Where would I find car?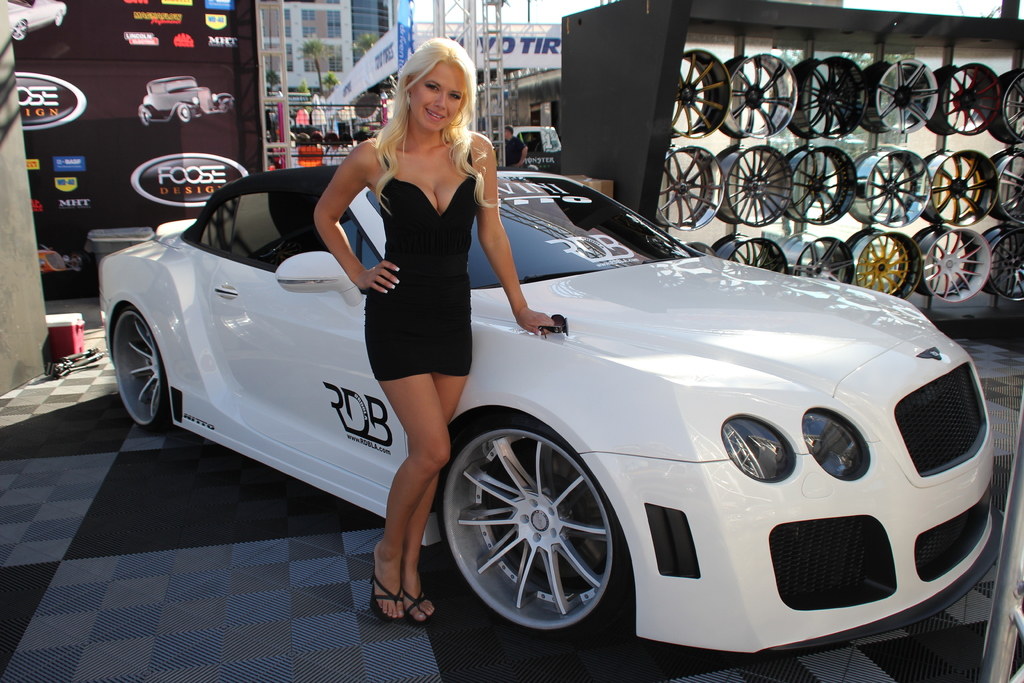
At <region>141, 71, 234, 125</region>.
